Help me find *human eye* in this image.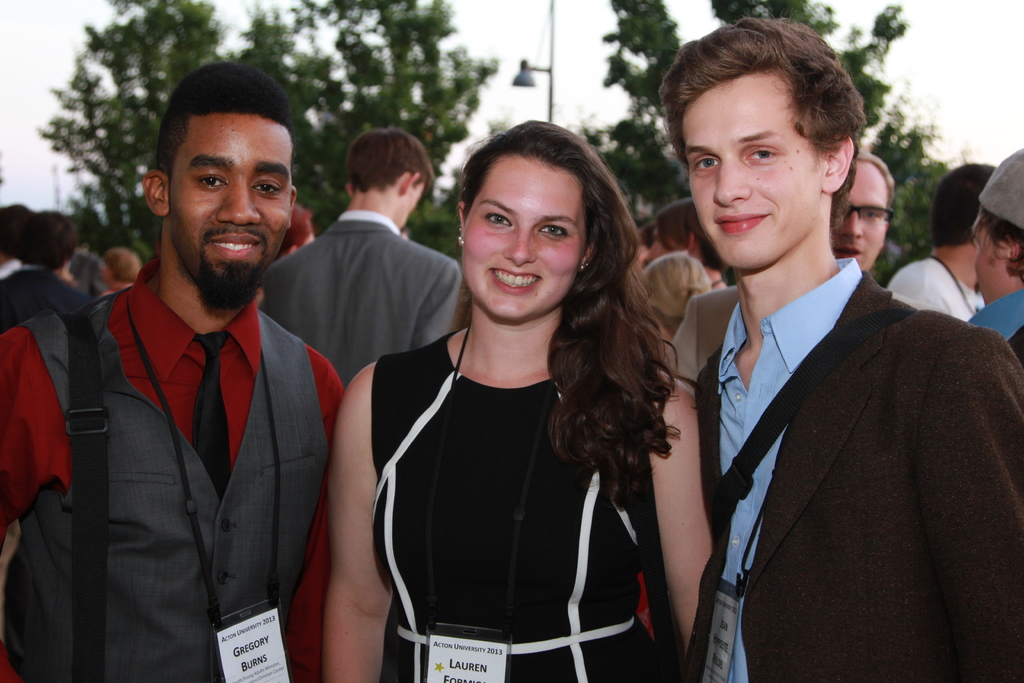
Found it: 480/212/514/226.
